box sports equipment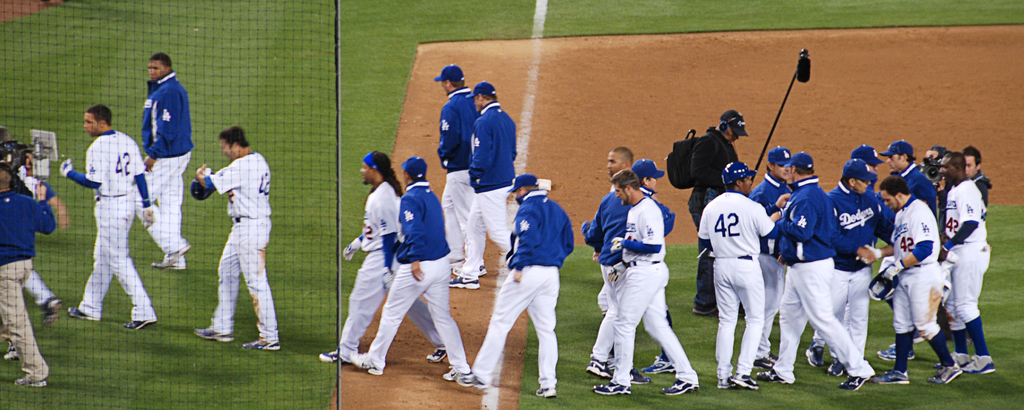
bbox=(12, 381, 47, 388)
